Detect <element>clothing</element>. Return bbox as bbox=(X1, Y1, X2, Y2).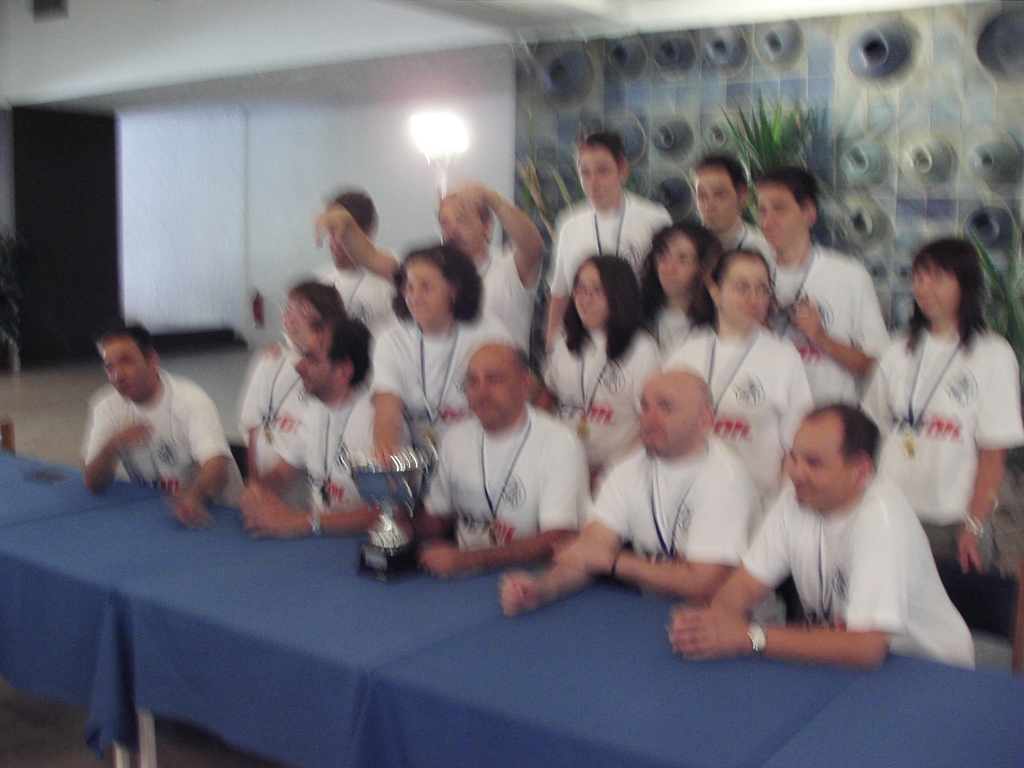
bbox=(726, 219, 783, 280).
